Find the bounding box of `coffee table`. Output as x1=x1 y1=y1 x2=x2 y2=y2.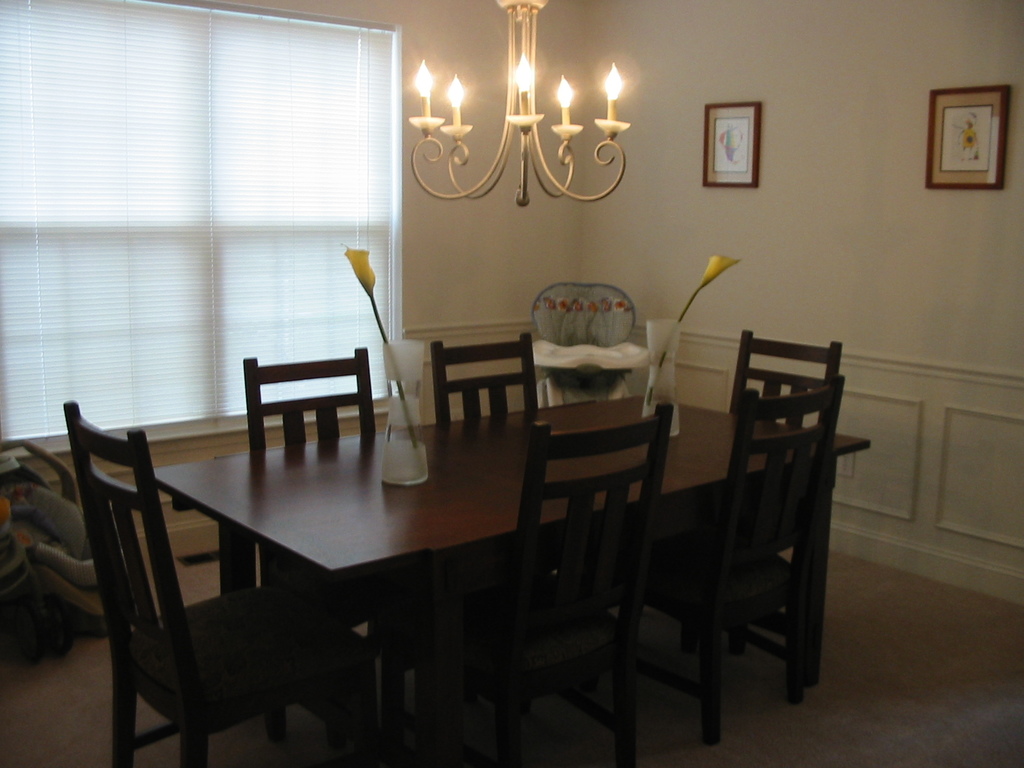
x1=118 y1=392 x2=730 y2=744.
